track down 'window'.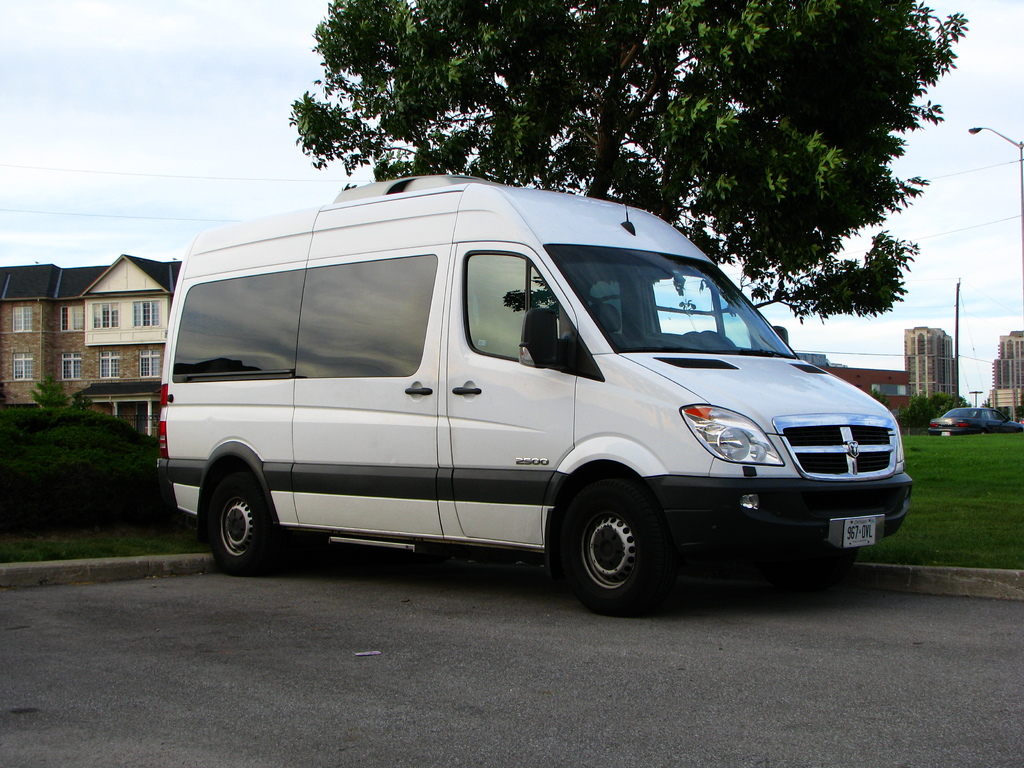
Tracked to [x1=64, y1=352, x2=88, y2=380].
